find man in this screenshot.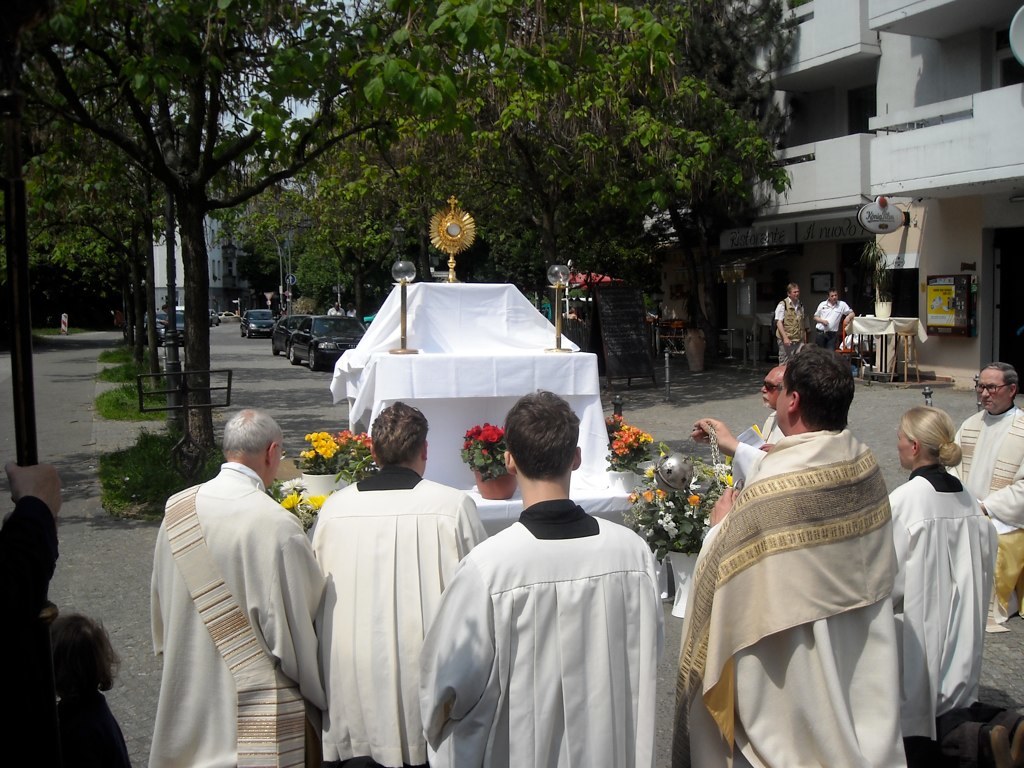
The bounding box for man is <box>677,350,922,767</box>.
